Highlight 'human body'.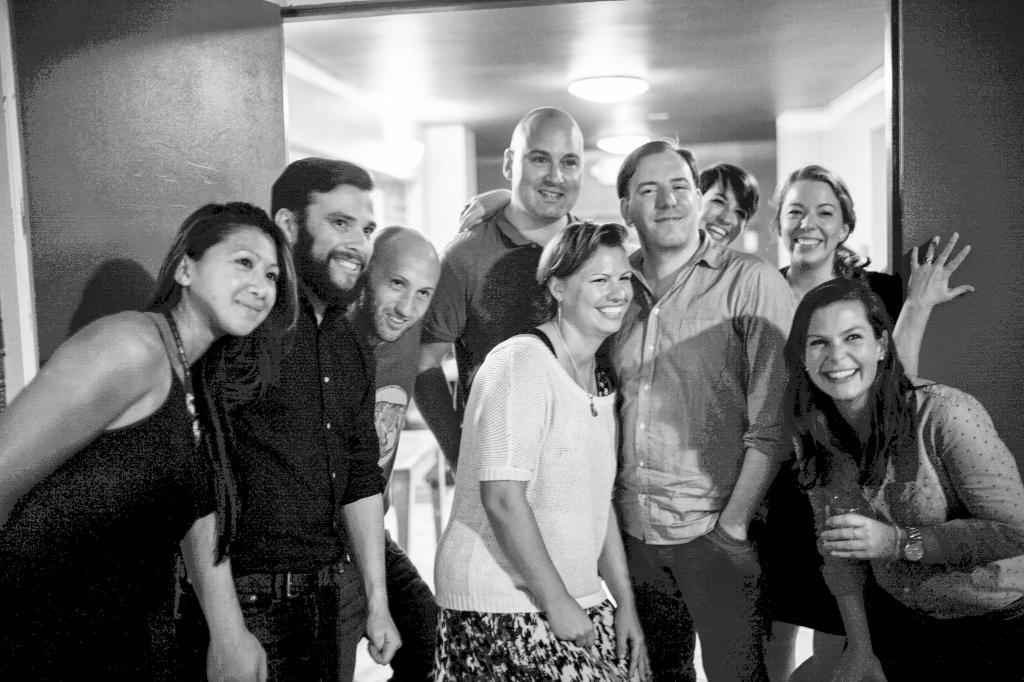
Highlighted region: pyautogui.locateOnScreen(763, 164, 920, 681).
